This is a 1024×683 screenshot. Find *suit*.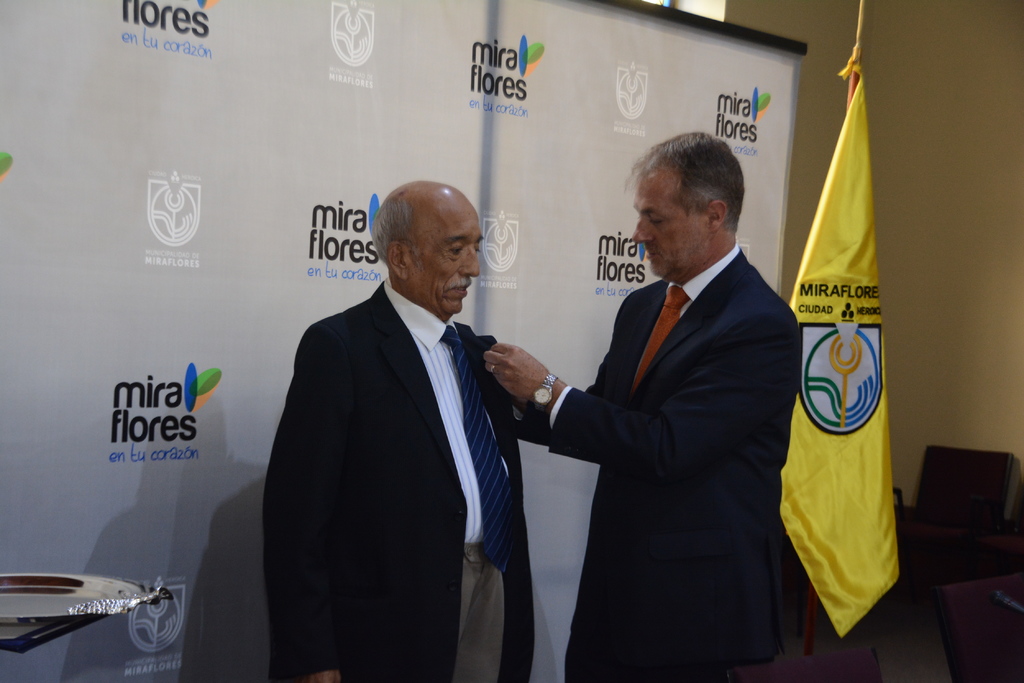
Bounding box: 518 235 804 682.
